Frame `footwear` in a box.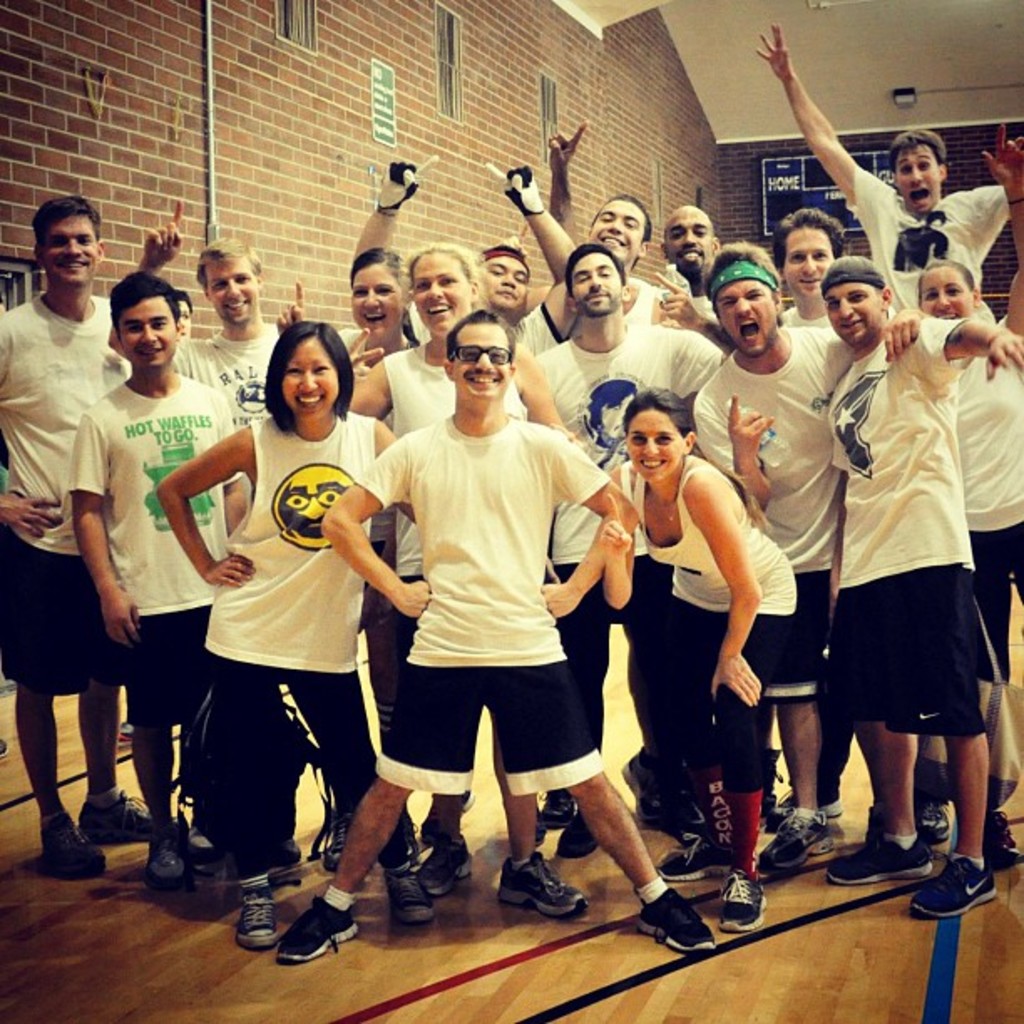
region(397, 862, 422, 927).
